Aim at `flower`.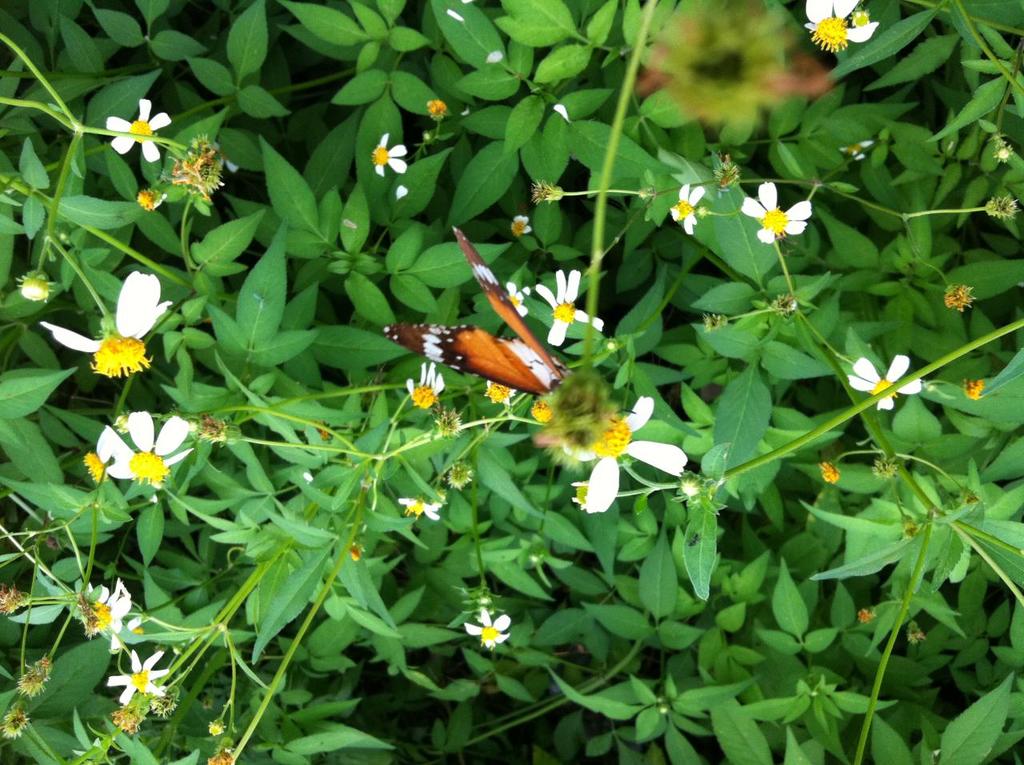
Aimed at [x1=400, y1=493, x2=447, y2=525].
